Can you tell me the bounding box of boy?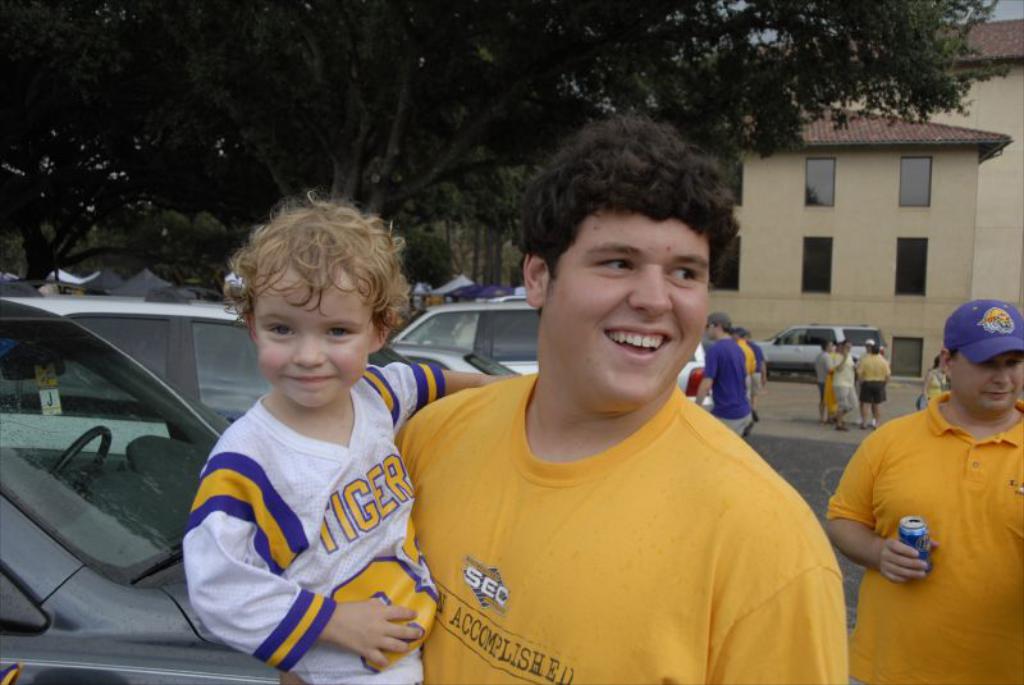
156,181,454,676.
